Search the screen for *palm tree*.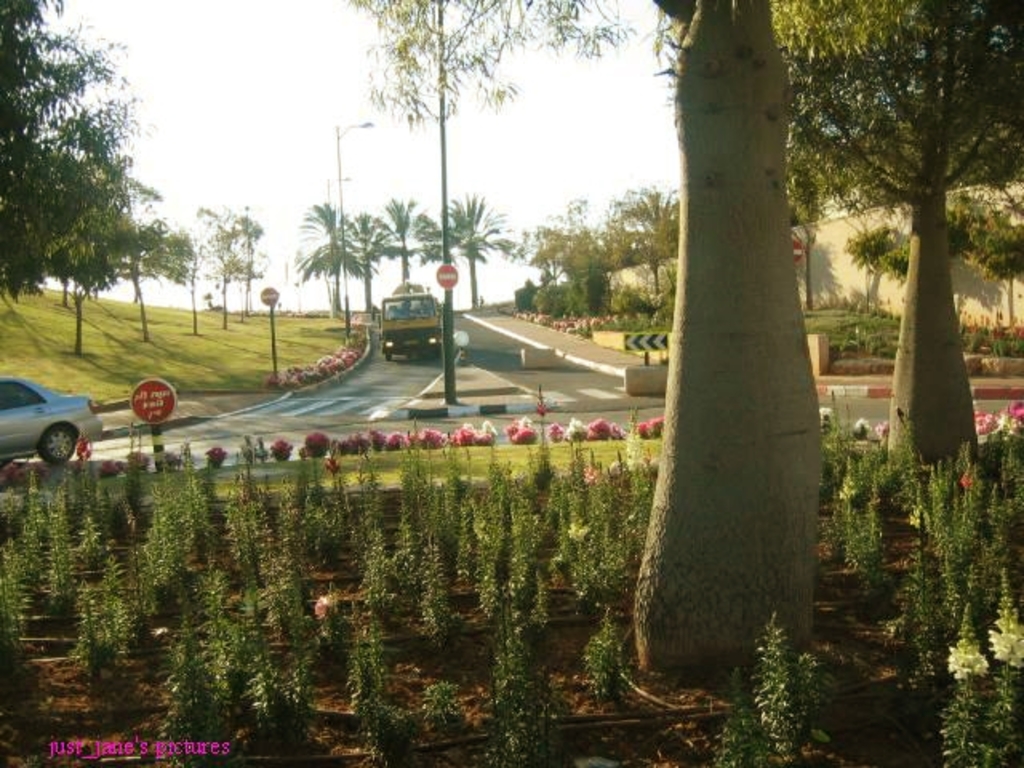
Found at <box>438,192,510,314</box>.
